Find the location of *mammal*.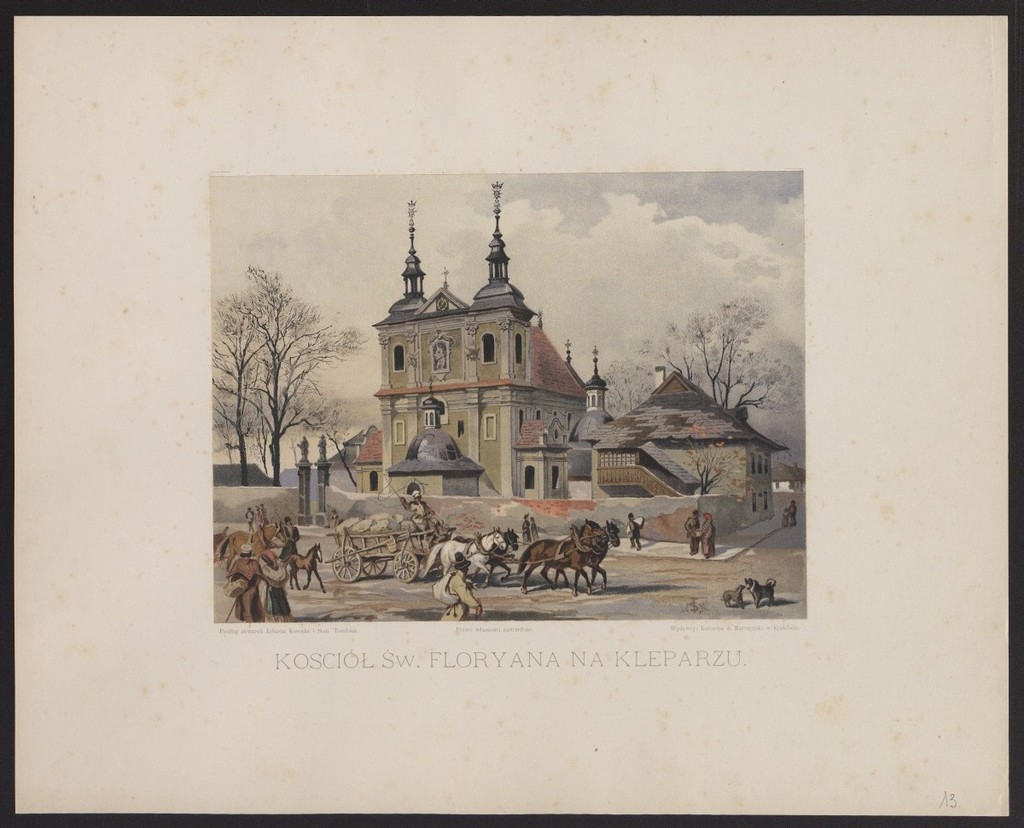
Location: bbox=(282, 516, 299, 554).
